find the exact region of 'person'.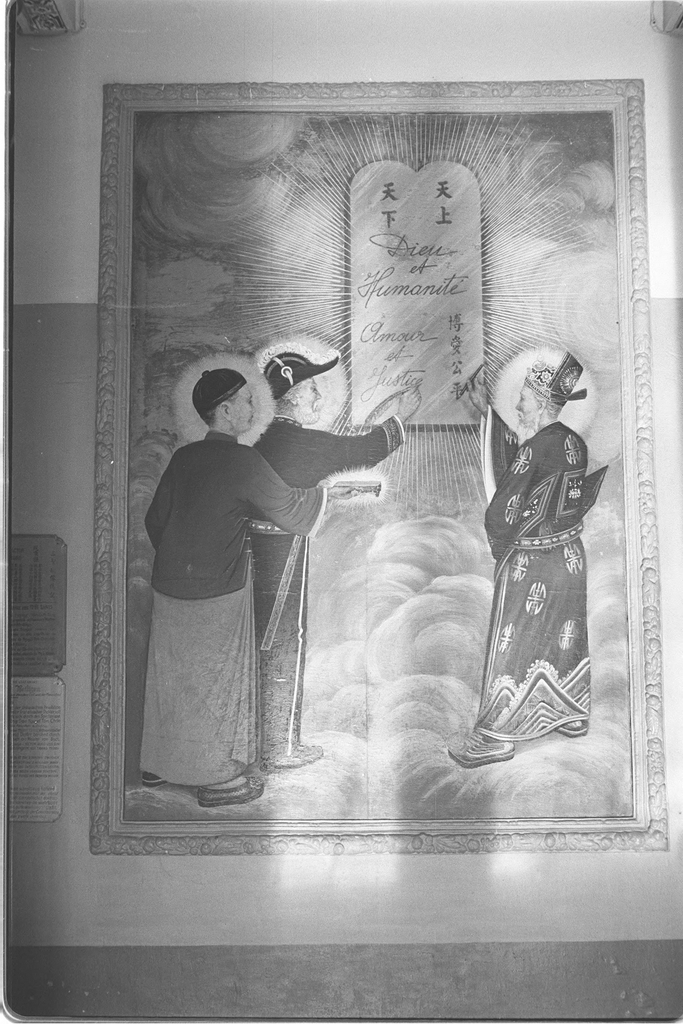
Exact region: (left=454, top=349, right=606, bottom=765).
